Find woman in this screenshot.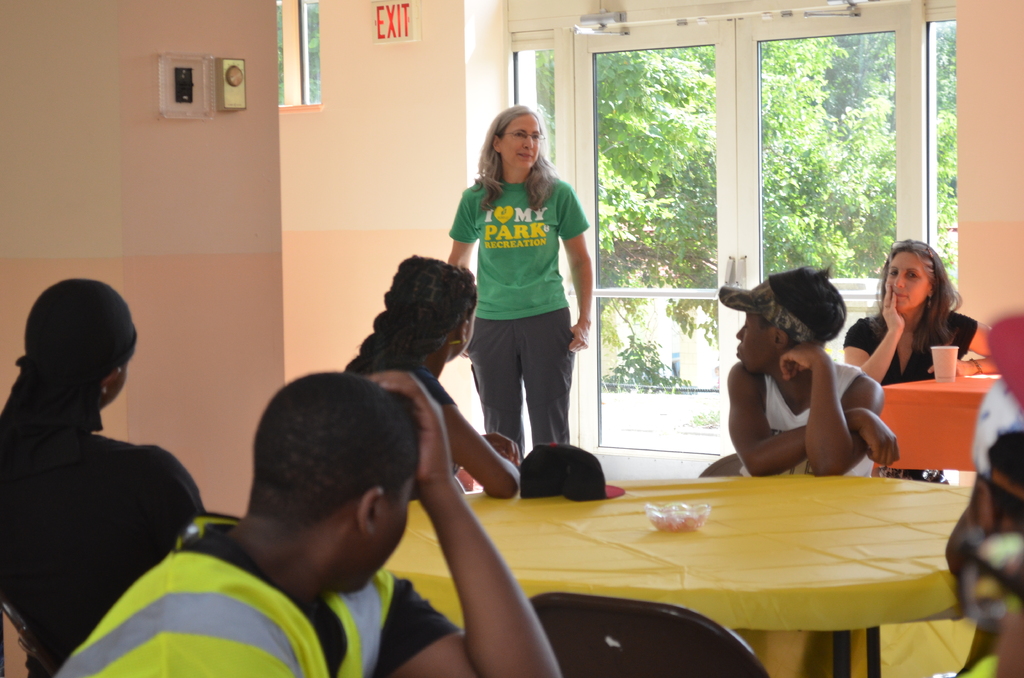
The bounding box for woman is 337 255 524 500.
